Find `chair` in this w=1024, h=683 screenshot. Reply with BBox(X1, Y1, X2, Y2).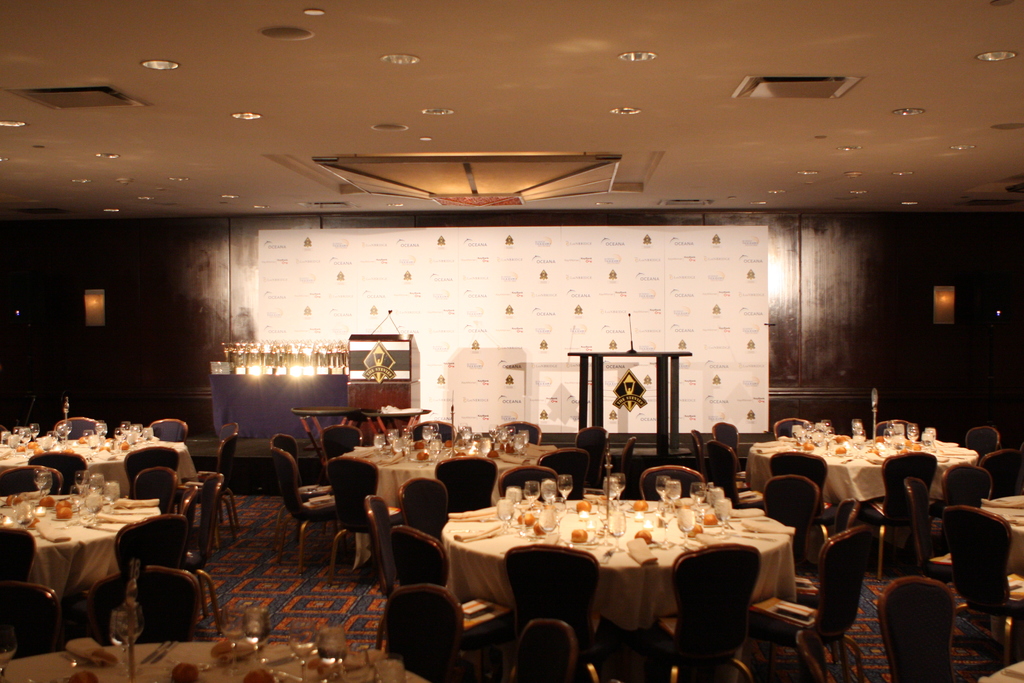
BBox(150, 416, 189, 452).
